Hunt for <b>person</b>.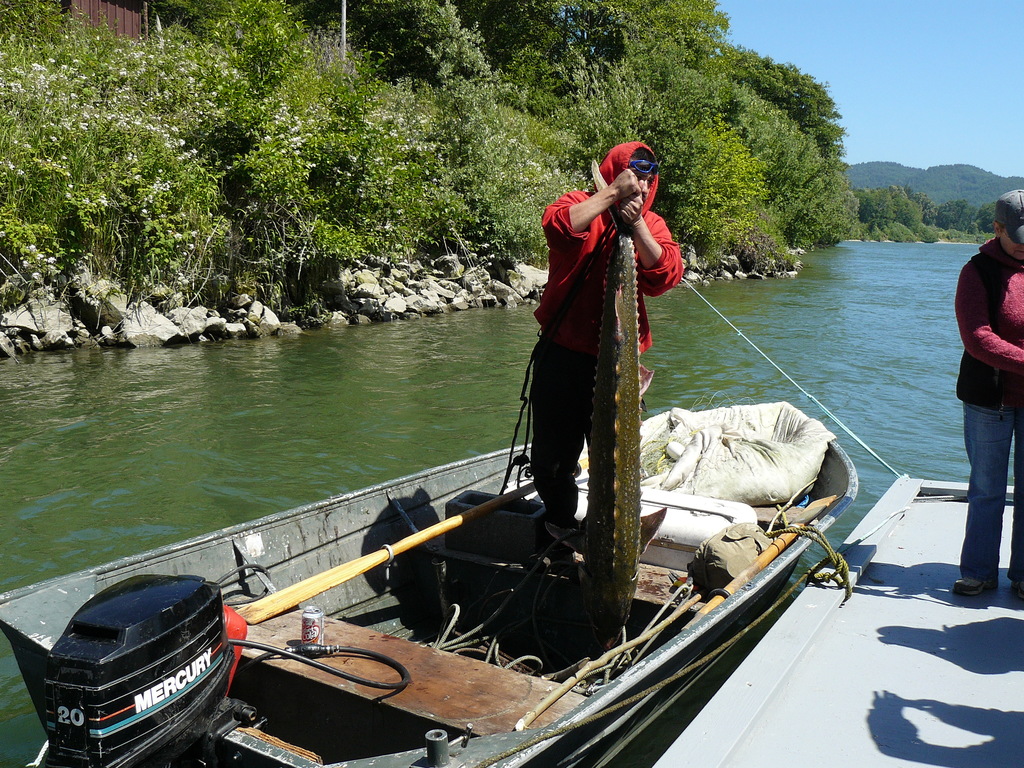
Hunted down at left=952, top=184, right=1023, bottom=600.
